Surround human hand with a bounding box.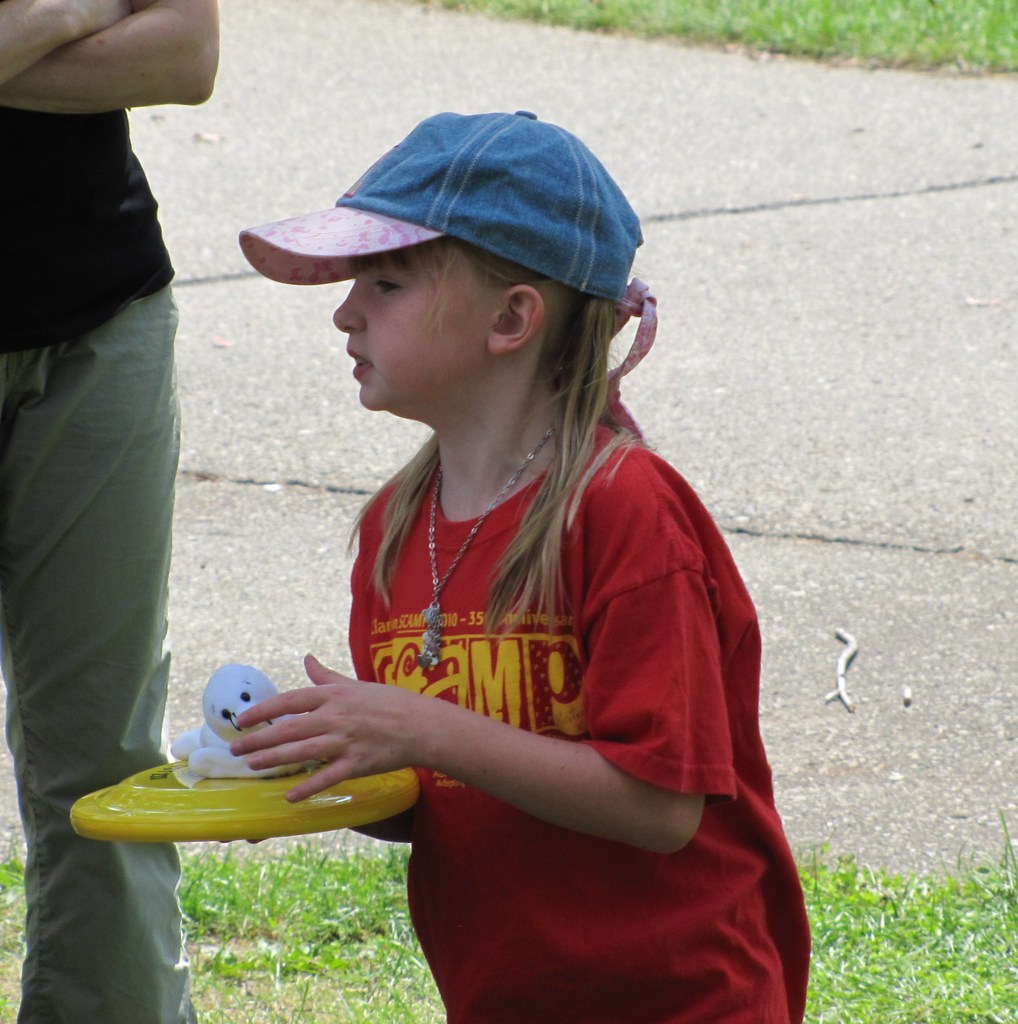
bbox=(219, 835, 272, 853).
